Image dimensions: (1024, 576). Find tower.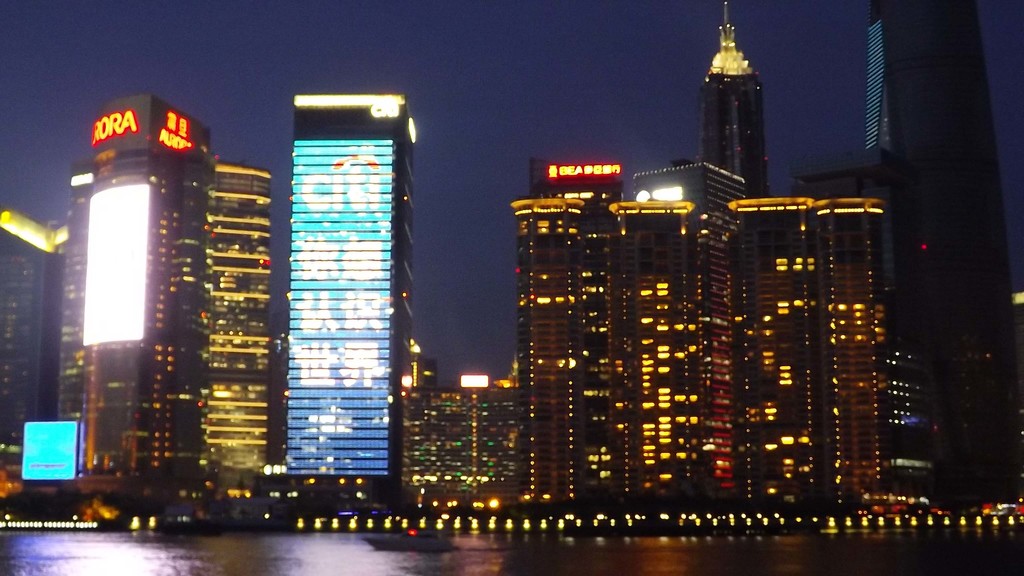
(520, 164, 607, 516).
